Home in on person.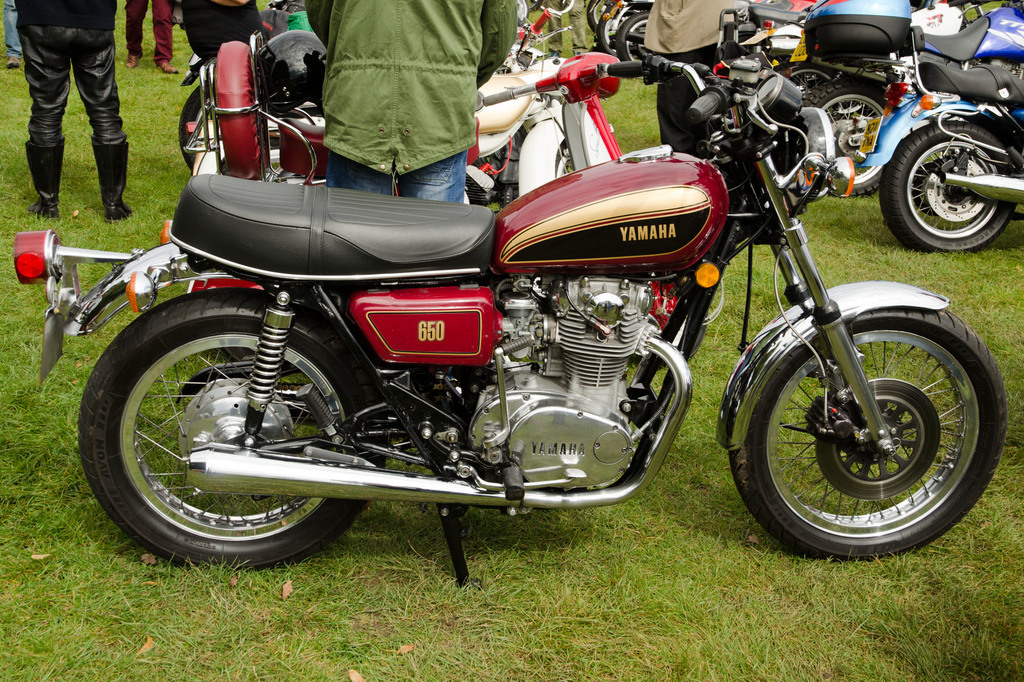
Homed in at pyautogui.locateOnScreen(180, 0, 269, 61).
